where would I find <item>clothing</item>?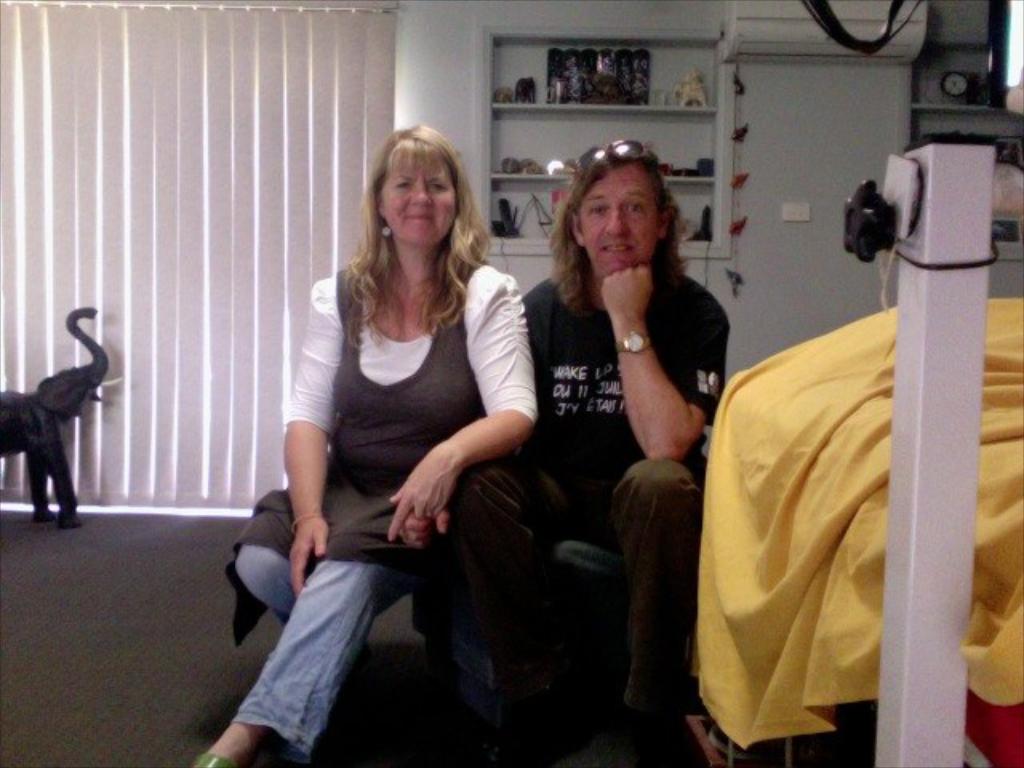
At bbox=(272, 173, 509, 752).
